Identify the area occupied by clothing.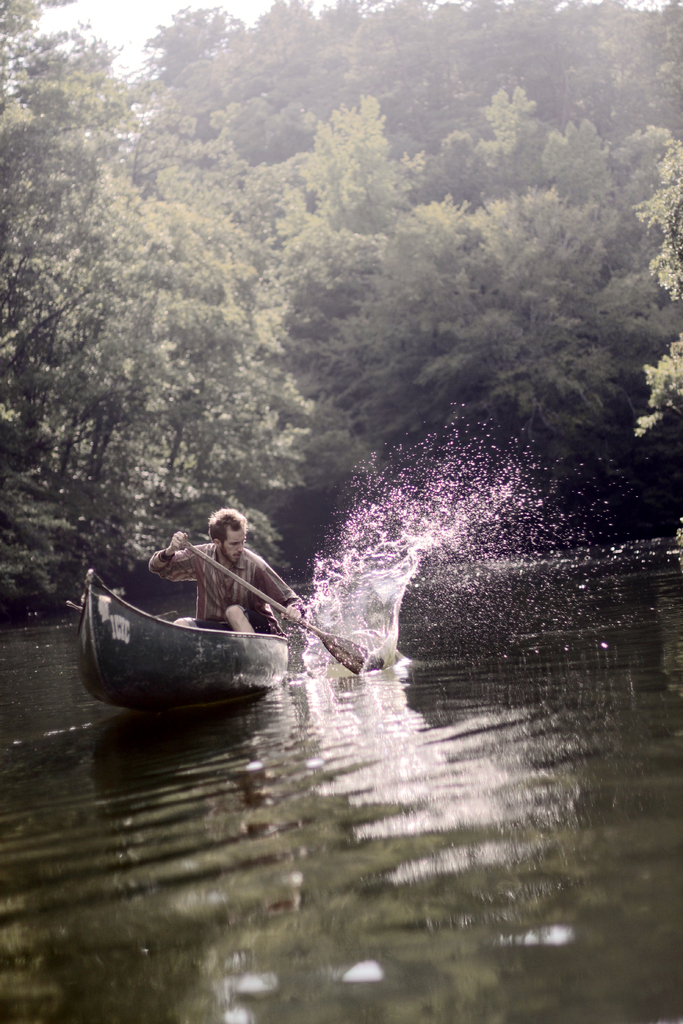
Area: bbox(114, 522, 318, 659).
